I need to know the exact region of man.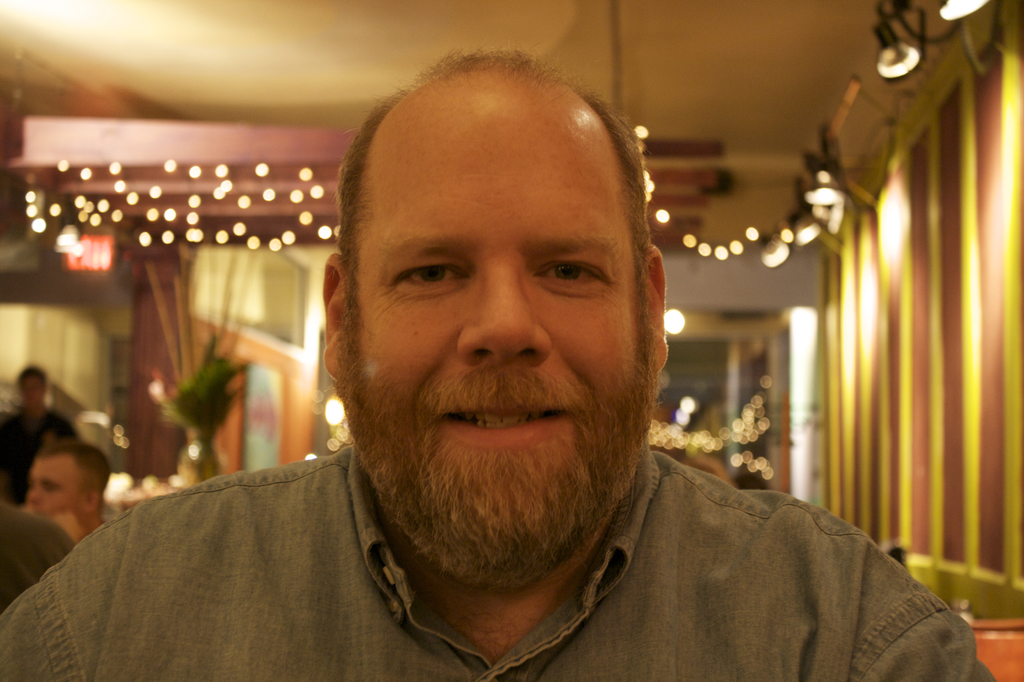
Region: [left=43, top=74, right=944, bottom=674].
